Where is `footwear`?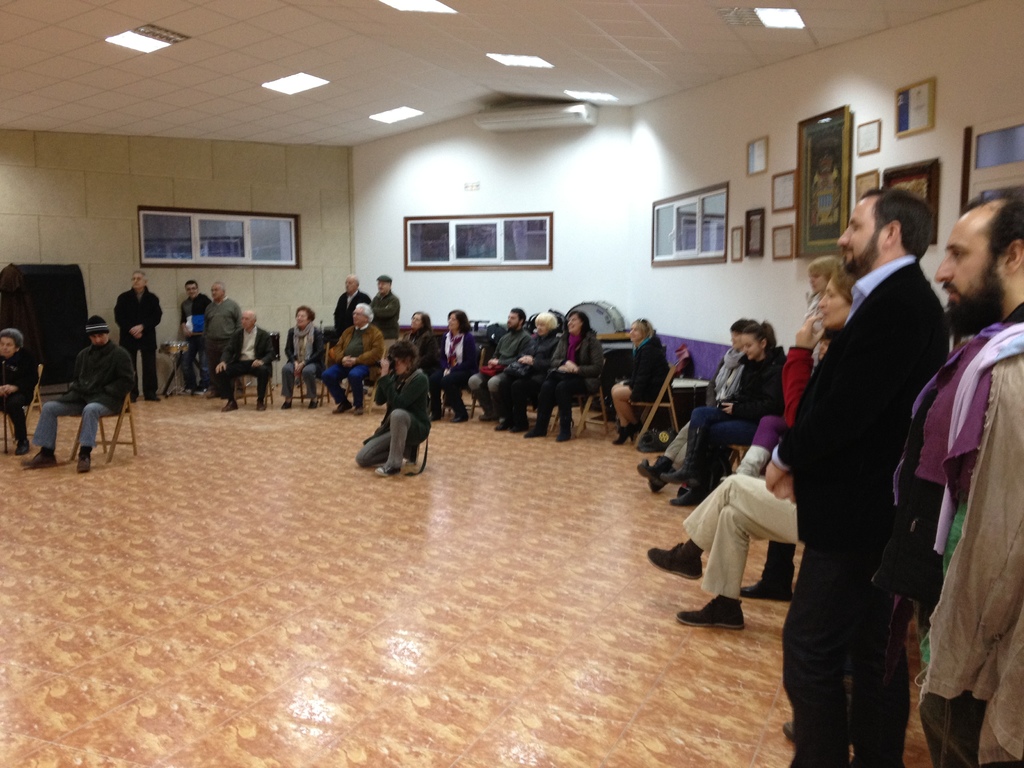
box=[738, 575, 803, 598].
